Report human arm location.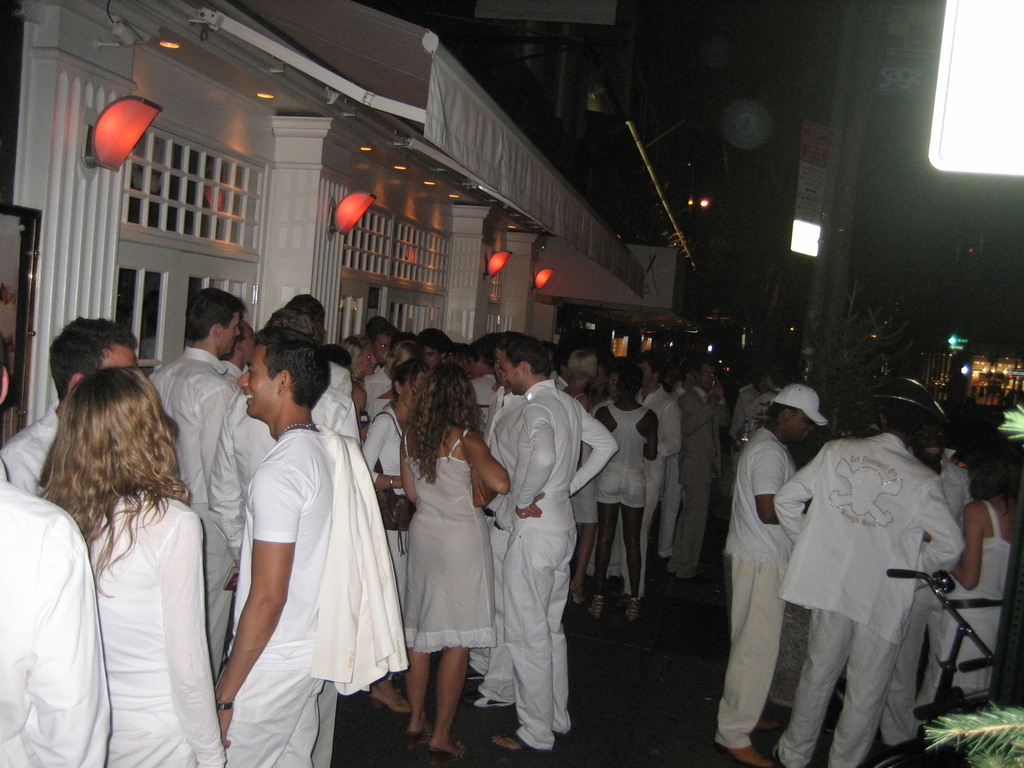
Report: bbox(749, 444, 811, 522).
